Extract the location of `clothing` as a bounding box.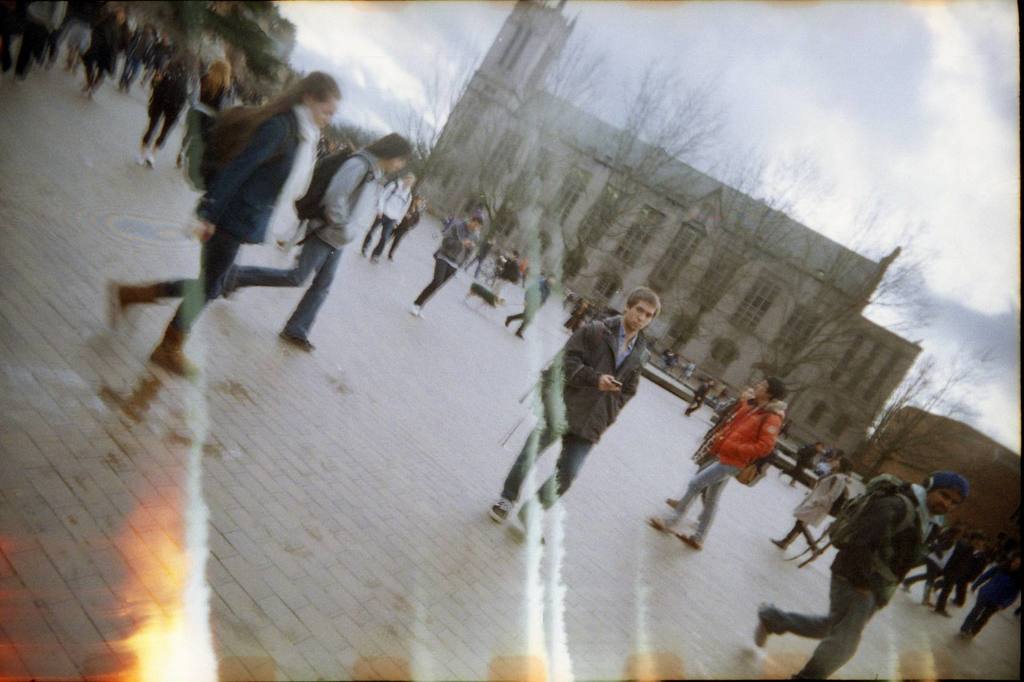
(496,320,639,519).
